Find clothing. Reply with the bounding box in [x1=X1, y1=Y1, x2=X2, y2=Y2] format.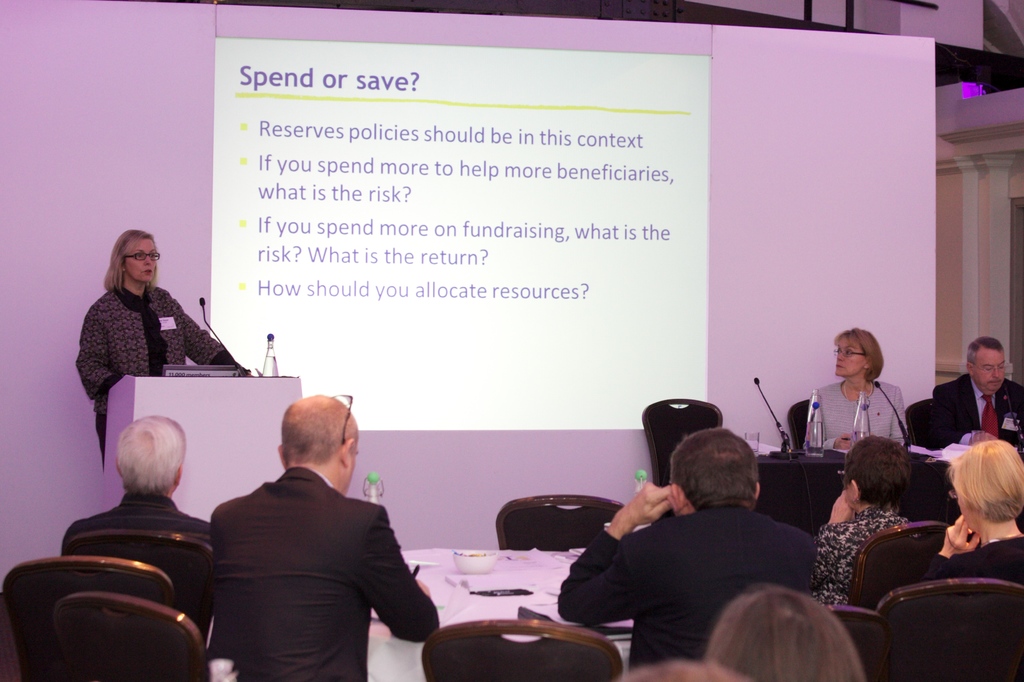
[x1=58, y1=491, x2=214, y2=619].
